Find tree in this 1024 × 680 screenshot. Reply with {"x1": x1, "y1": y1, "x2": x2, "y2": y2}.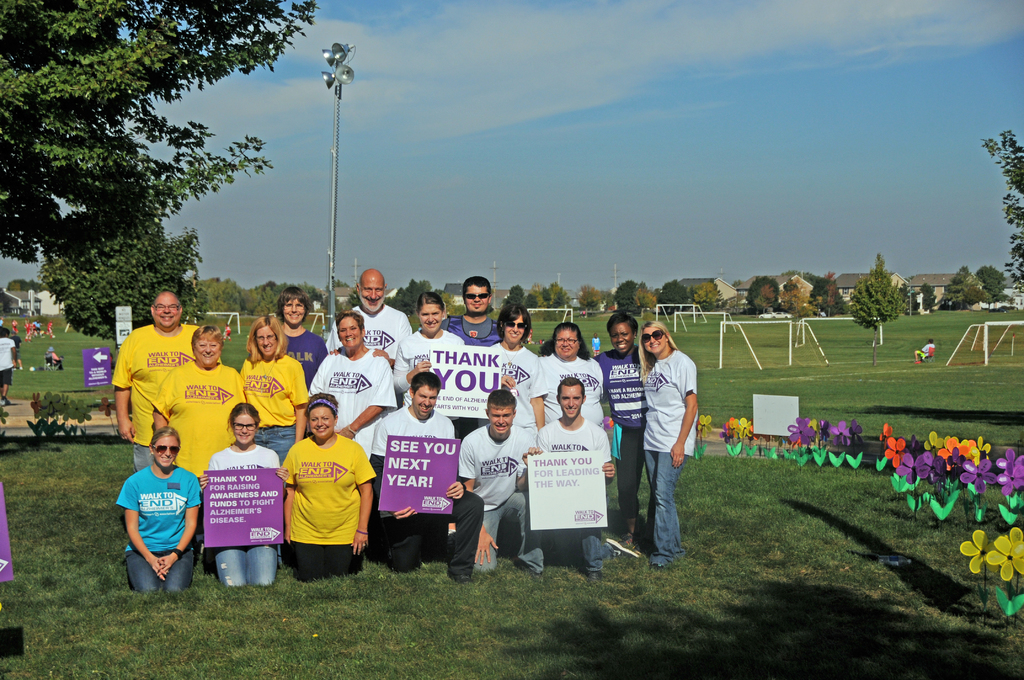
{"x1": 635, "y1": 282, "x2": 661, "y2": 315}.
